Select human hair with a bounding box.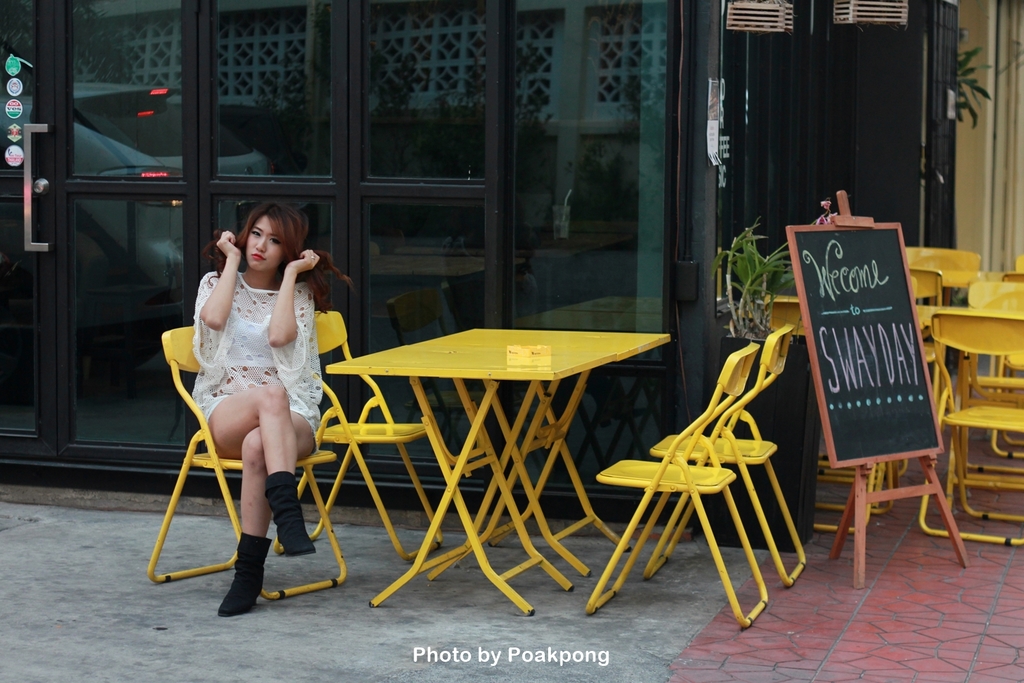
(x1=231, y1=201, x2=311, y2=277).
